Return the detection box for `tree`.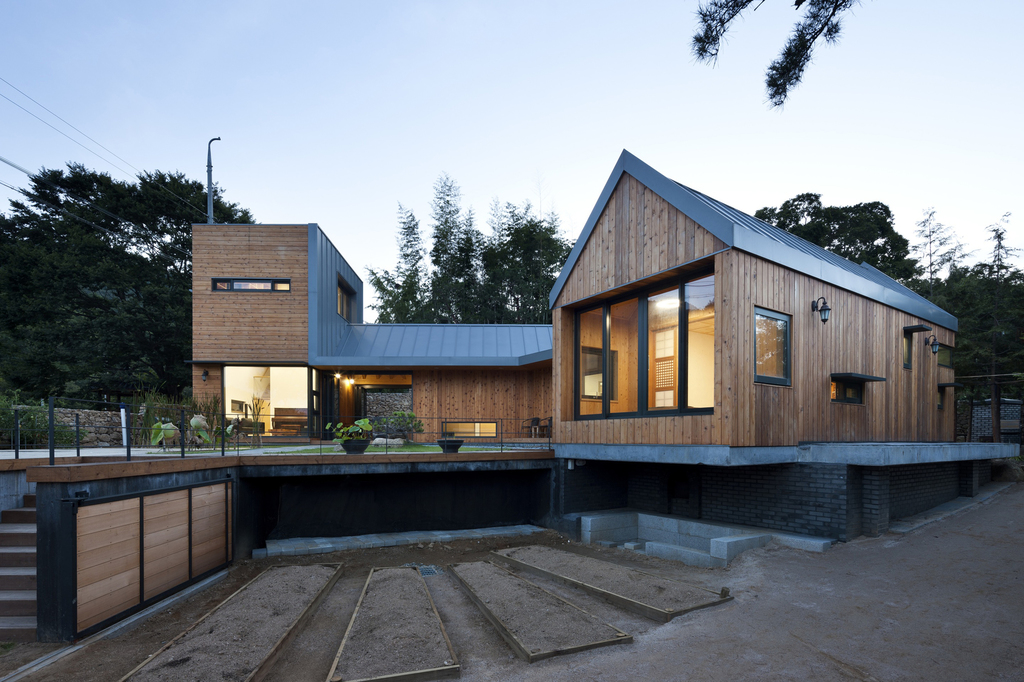
l=6, t=149, r=217, b=543.
